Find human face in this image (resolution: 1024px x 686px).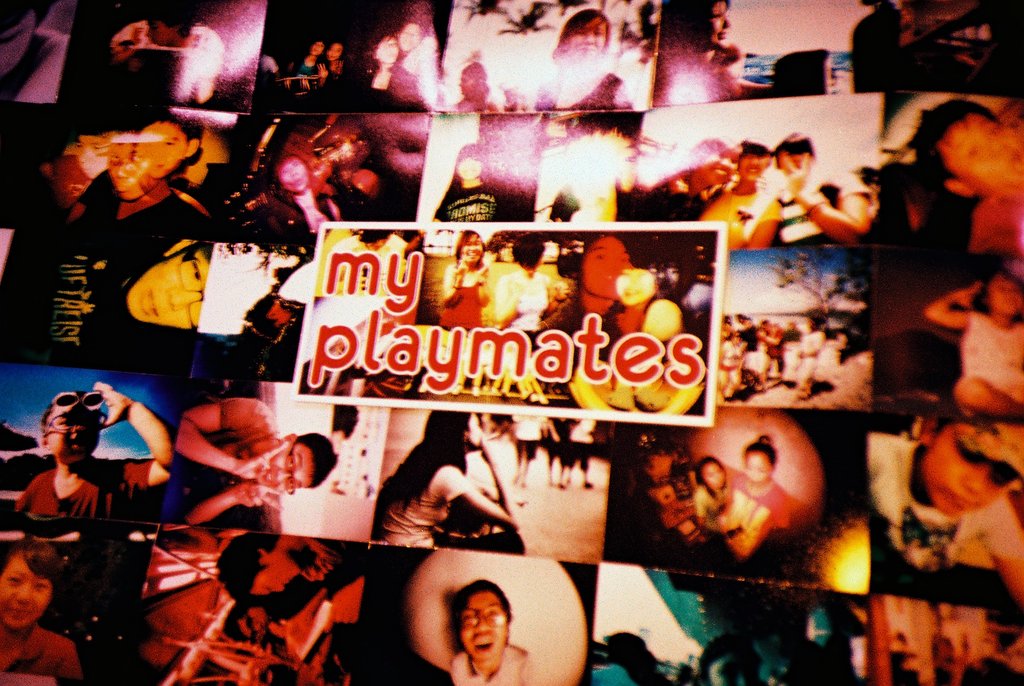
crop(372, 37, 398, 62).
